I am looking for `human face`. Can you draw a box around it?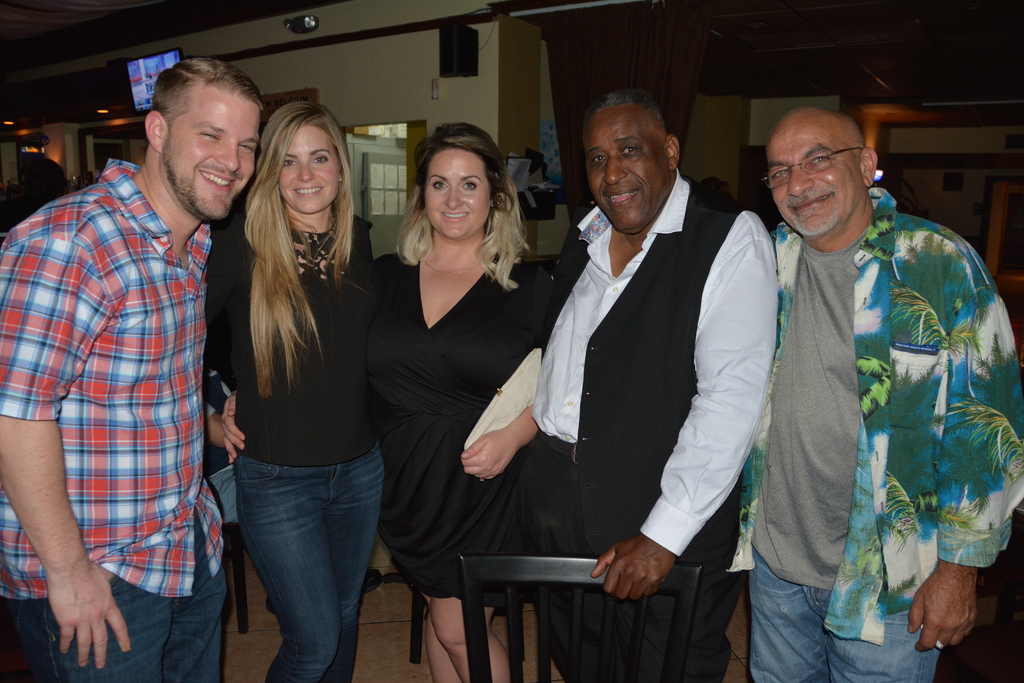
Sure, the bounding box is x1=167 y1=90 x2=261 y2=218.
